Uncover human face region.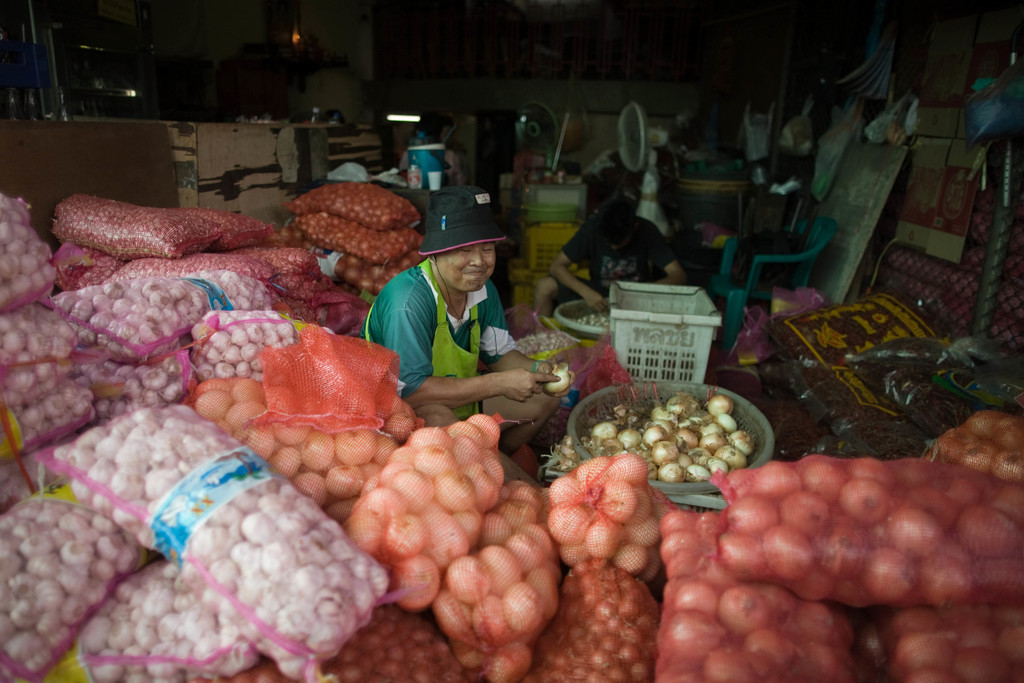
Uncovered: (438, 242, 497, 295).
